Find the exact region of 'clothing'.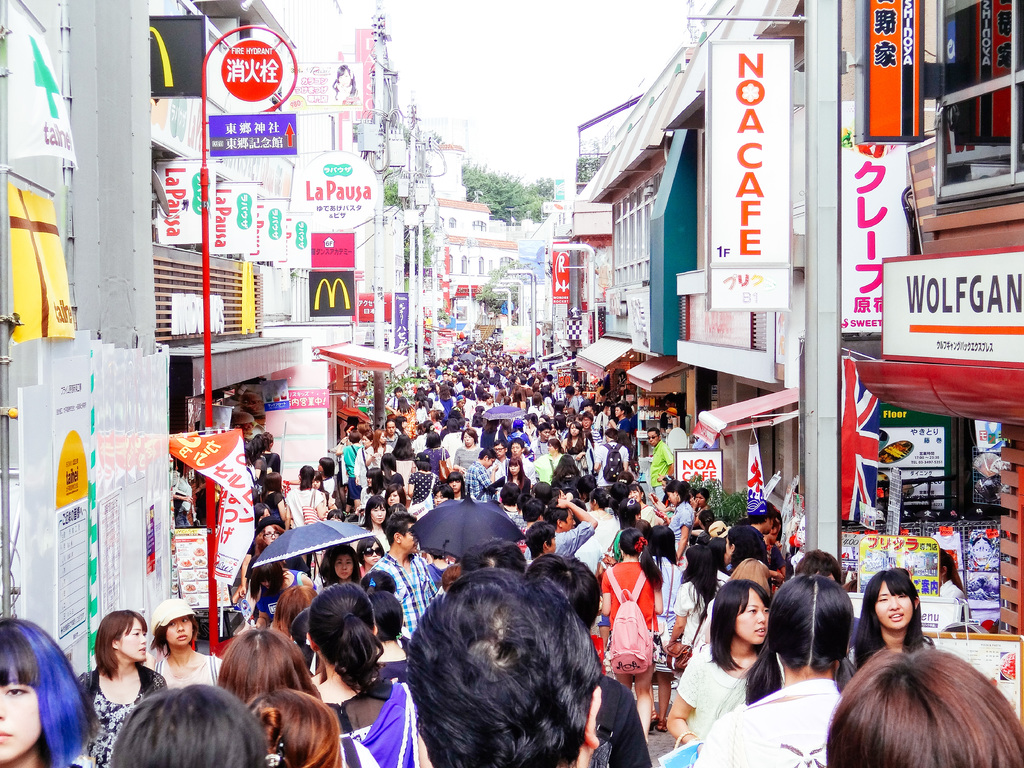
Exact region: select_region(467, 458, 500, 511).
